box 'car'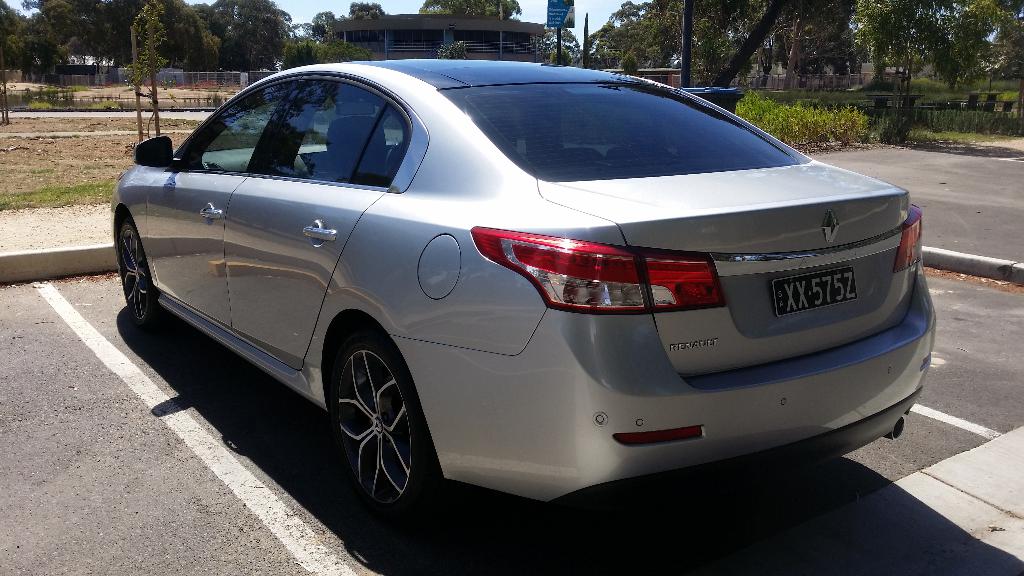
l=111, t=61, r=938, b=525
